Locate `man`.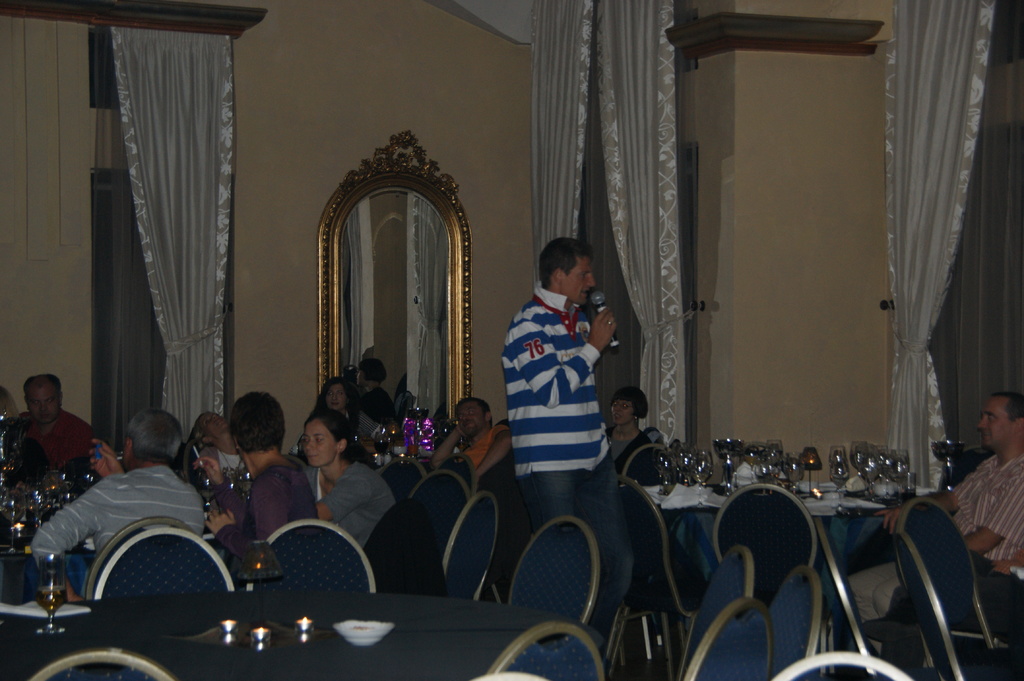
Bounding box: [left=497, top=233, right=636, bottom=636].
